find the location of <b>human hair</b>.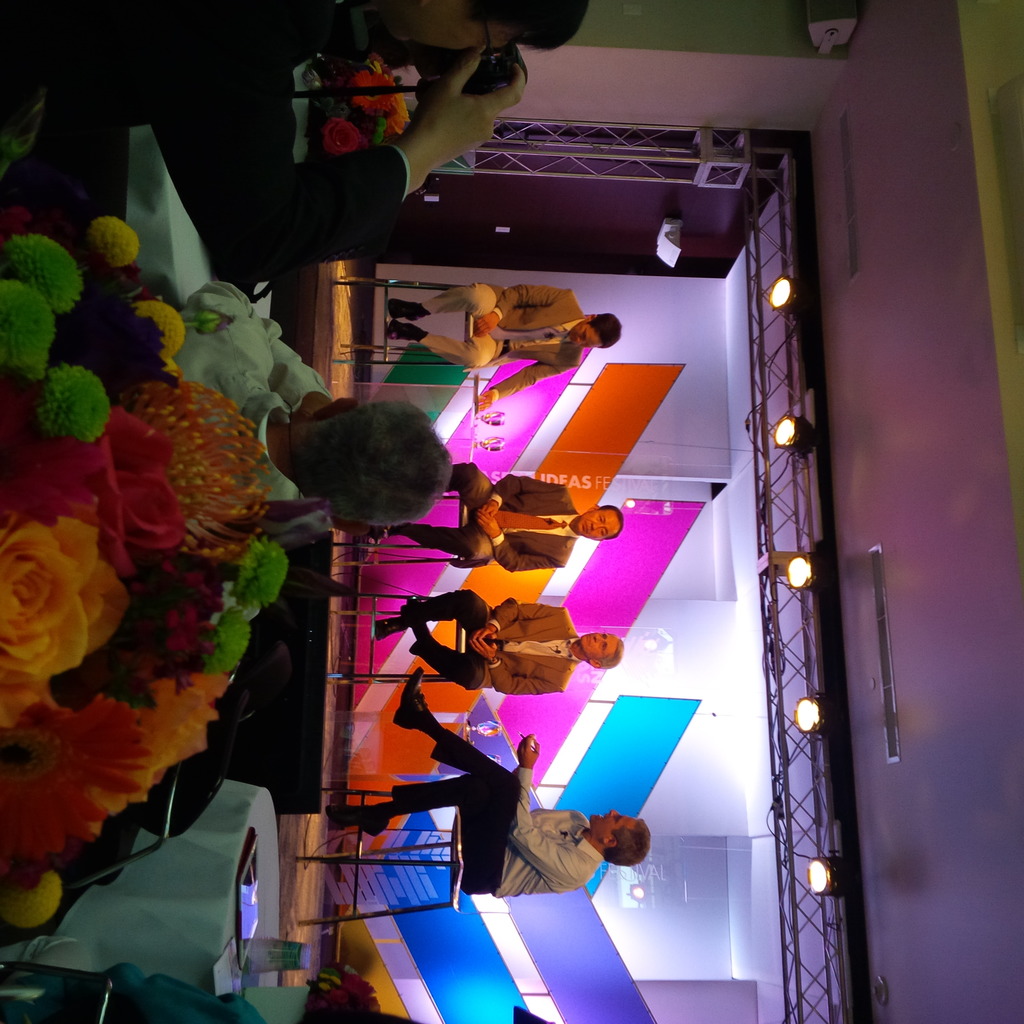
Location: rect(589, 312, 622, 351).
